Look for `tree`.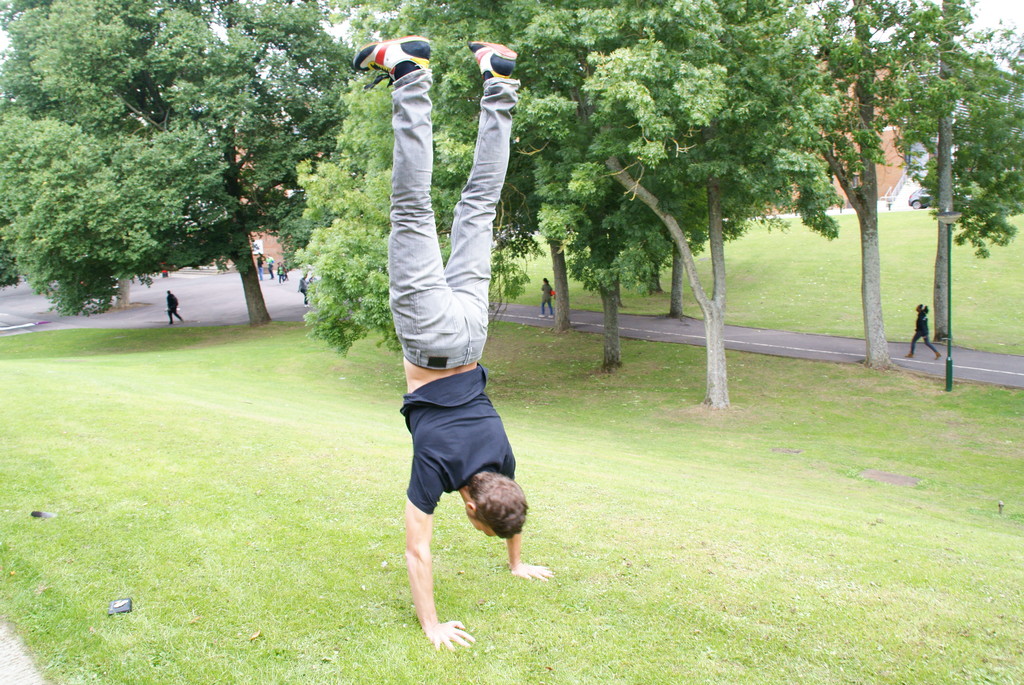
Found: 293/0/792/386.
